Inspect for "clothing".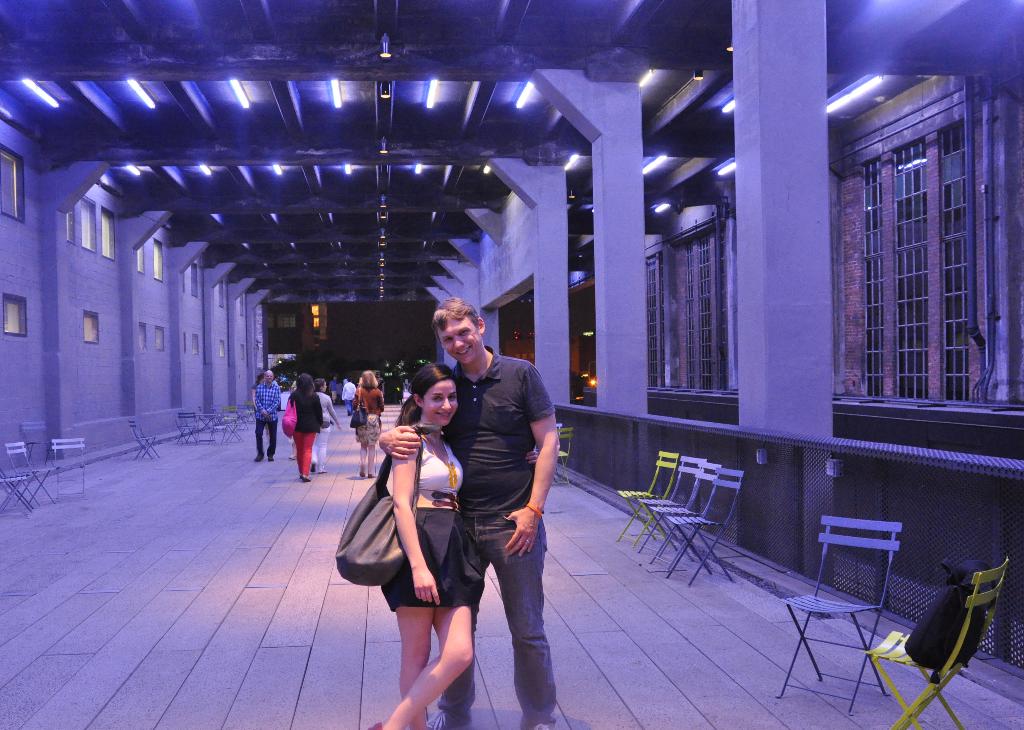
Inspection: 383/335/563/725.
